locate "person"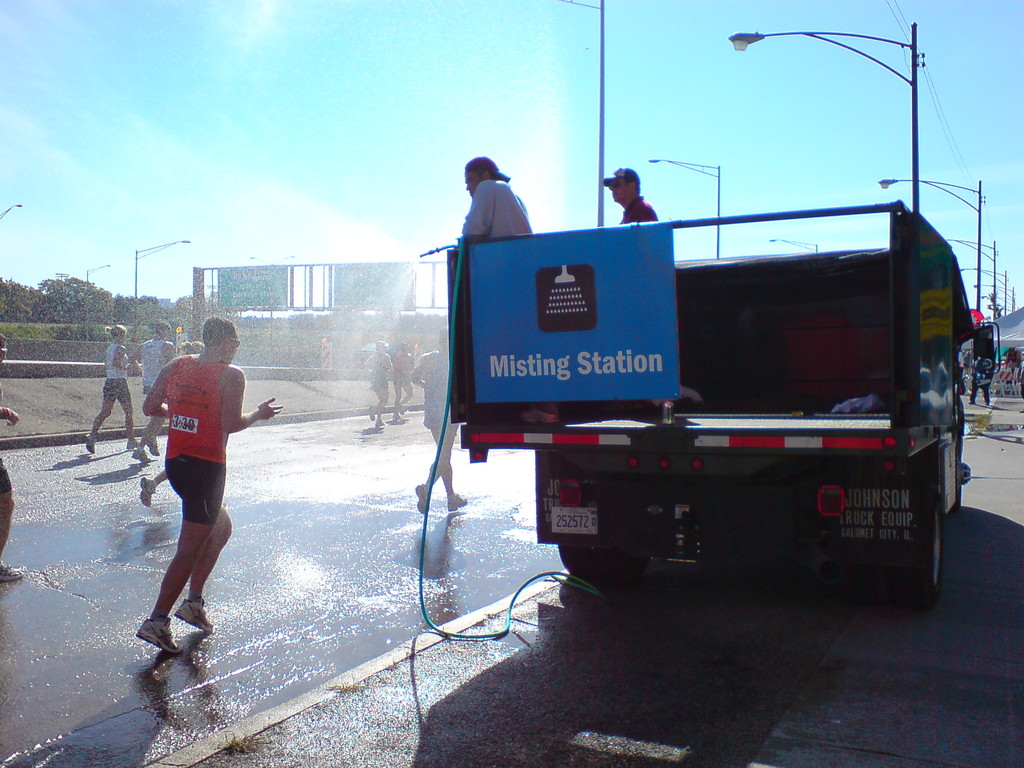
456,152,540,237
